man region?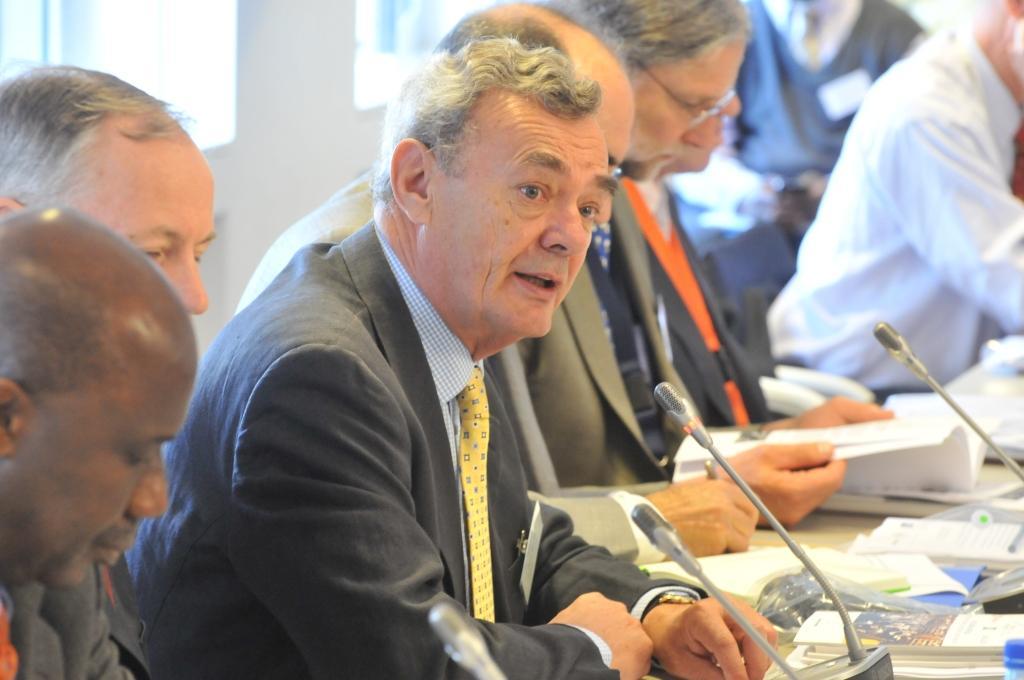
x1=0, y1=67, x2=219, y2=636
